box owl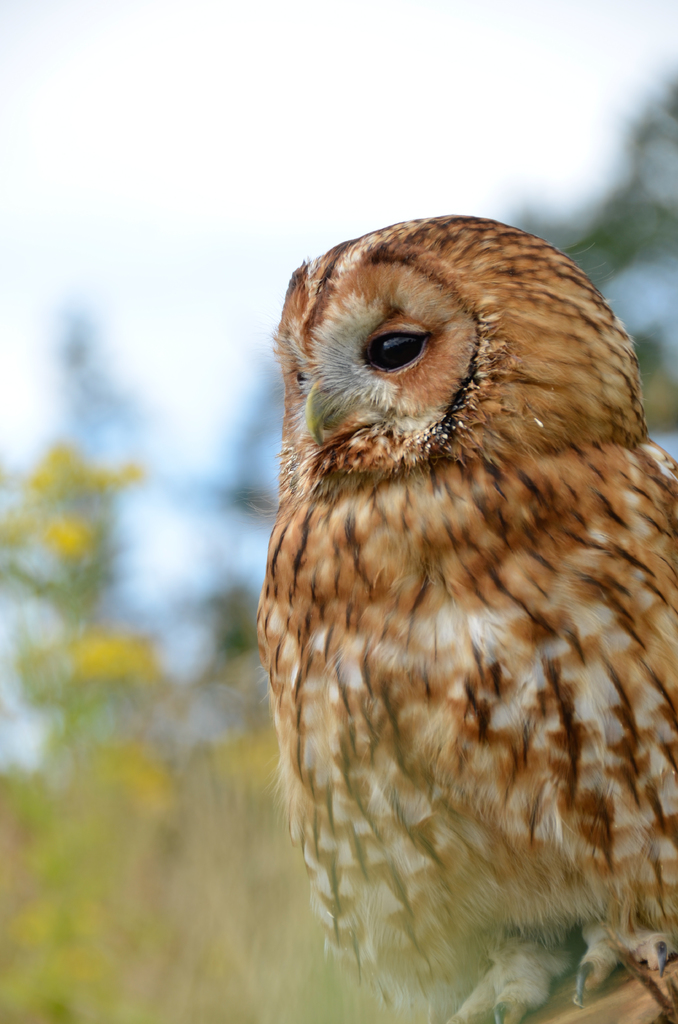
{"x1": 247, "y1": 218, "x2": 677, "y2": 1023}
